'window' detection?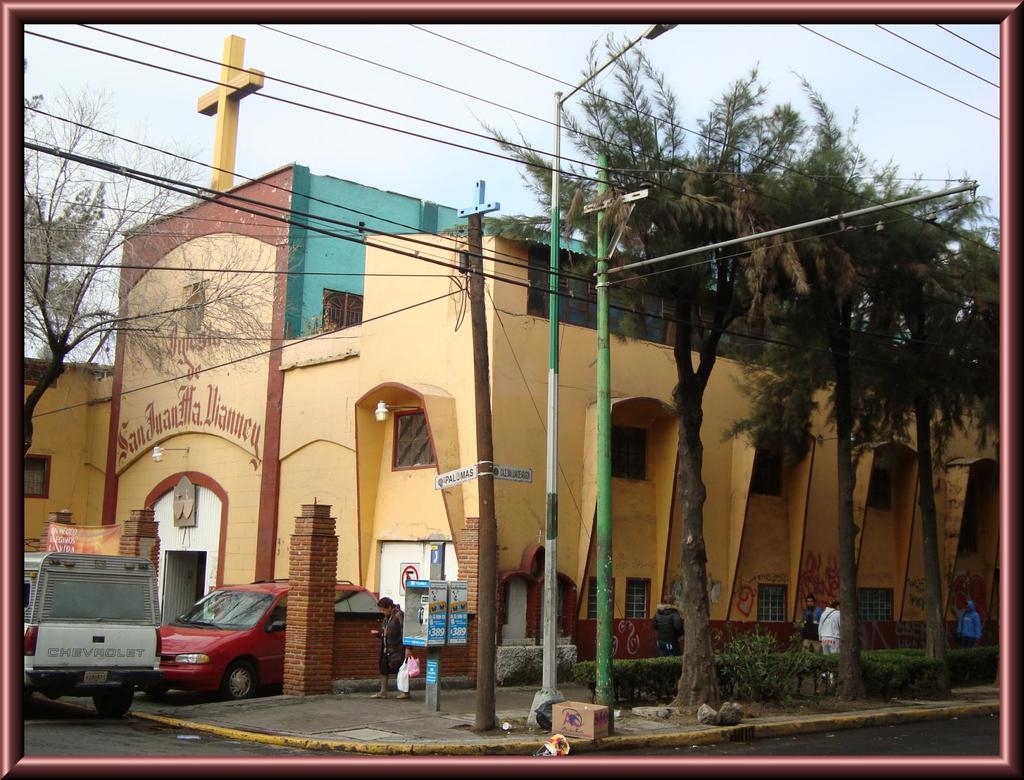
(left=756, top=587, right=788, bottom=624)
